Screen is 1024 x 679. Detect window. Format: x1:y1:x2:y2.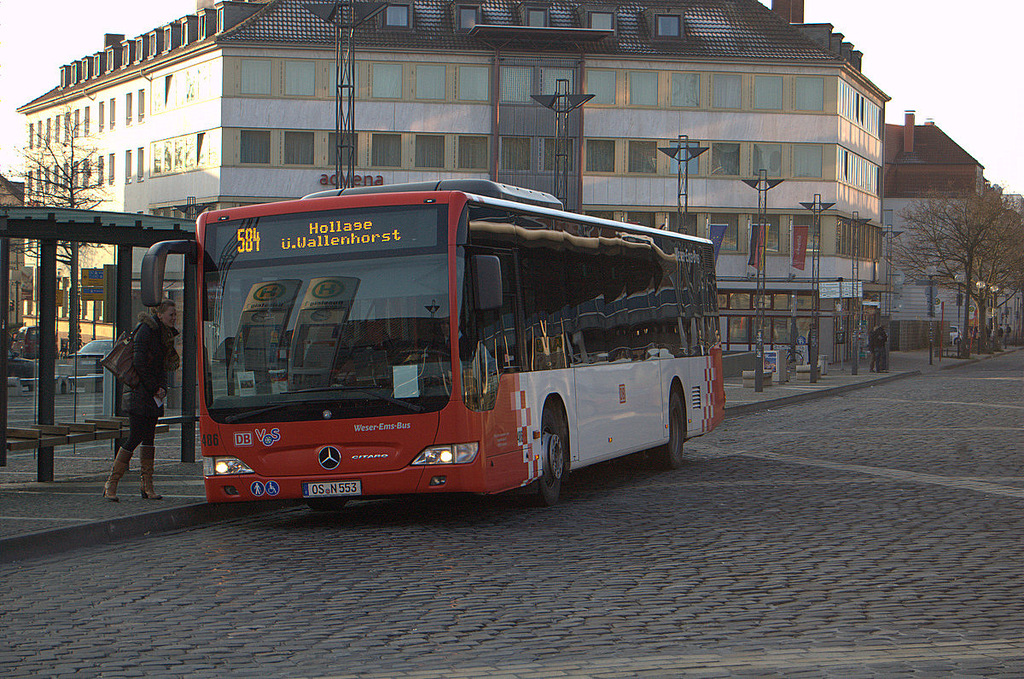
145:28:158:57.
